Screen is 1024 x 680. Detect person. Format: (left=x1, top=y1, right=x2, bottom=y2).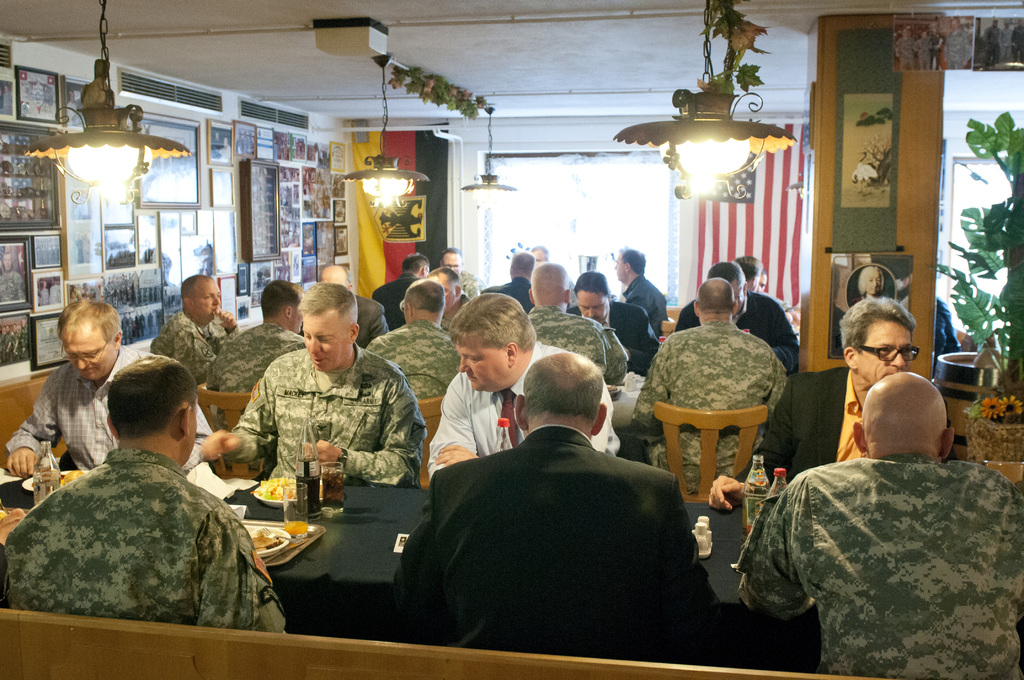
(left=731, top=369, right=1023, bottom=679).
